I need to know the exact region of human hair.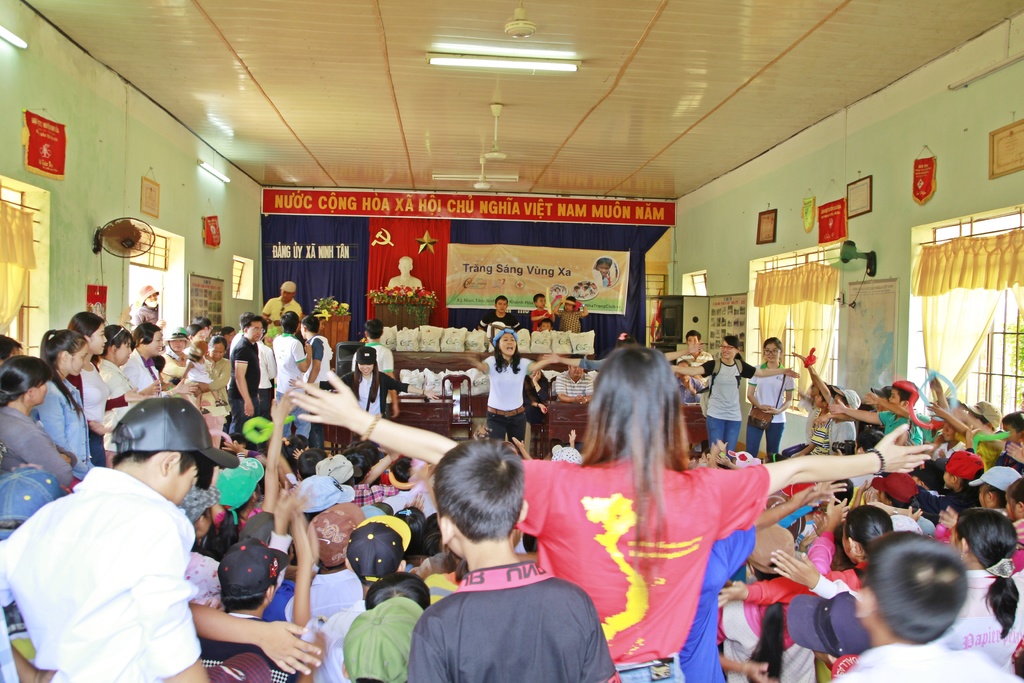
Region: 263:317:268:339.
